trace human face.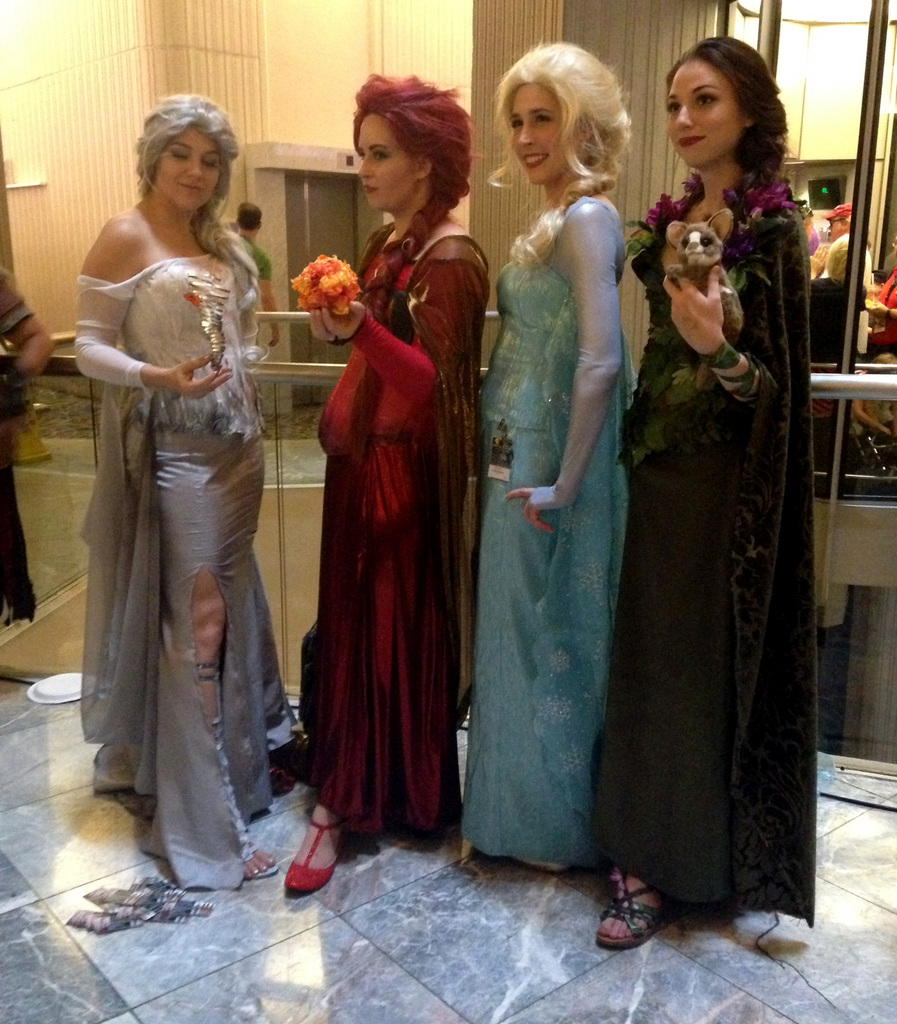
Traced to 149:120:232:216.
